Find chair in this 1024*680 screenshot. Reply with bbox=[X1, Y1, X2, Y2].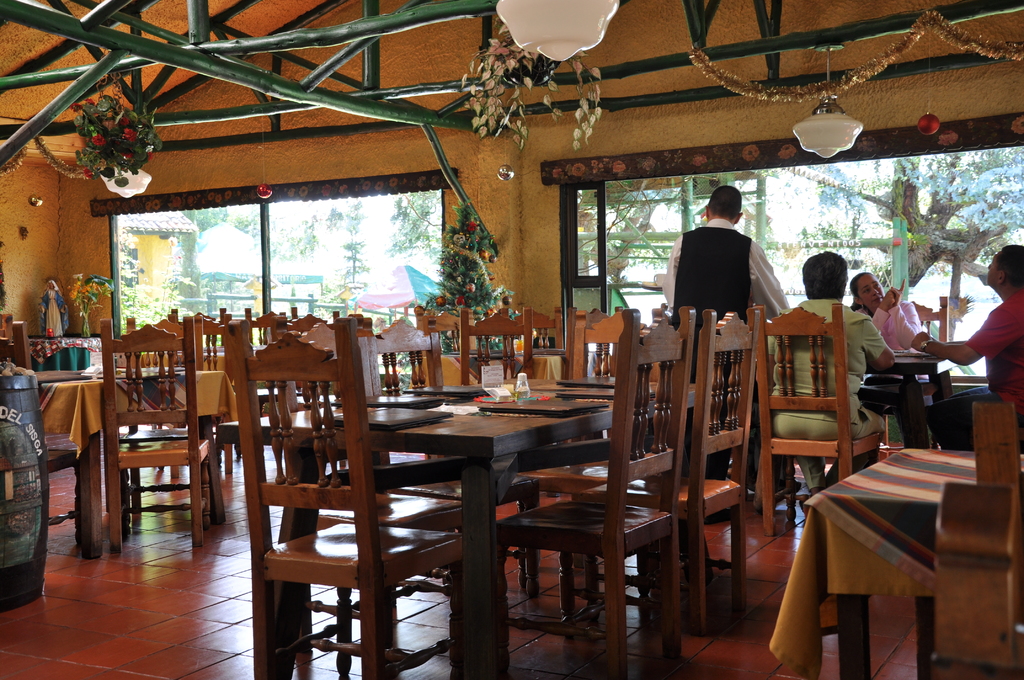
bbox=[765, 299, 870, 521].
